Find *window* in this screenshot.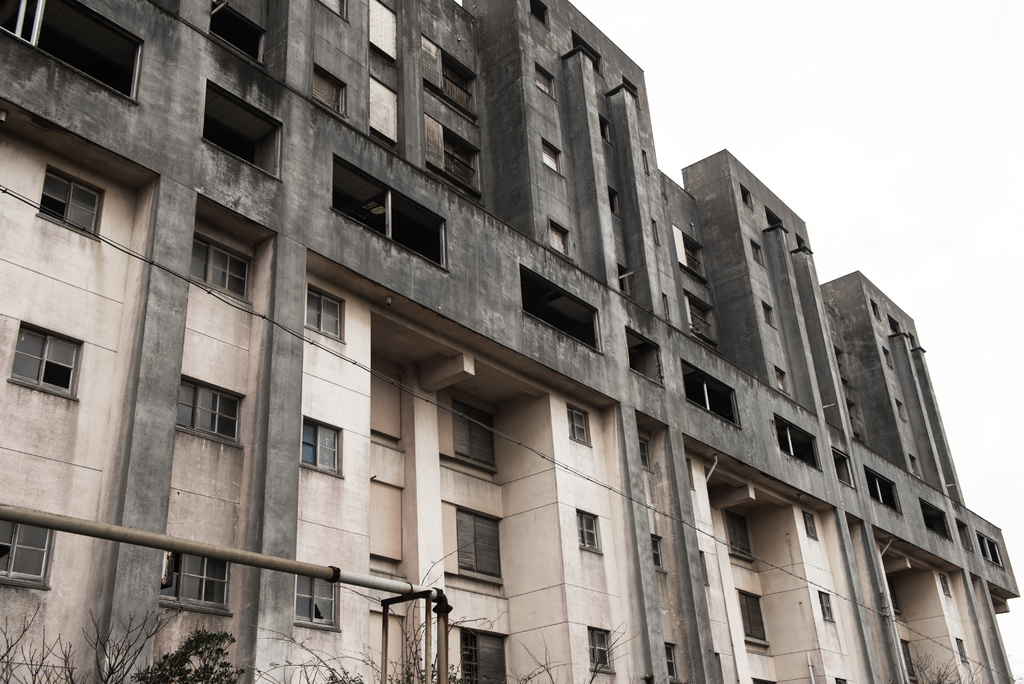
The bounding box for *window* is Rect(937, 573, 948, 596).
